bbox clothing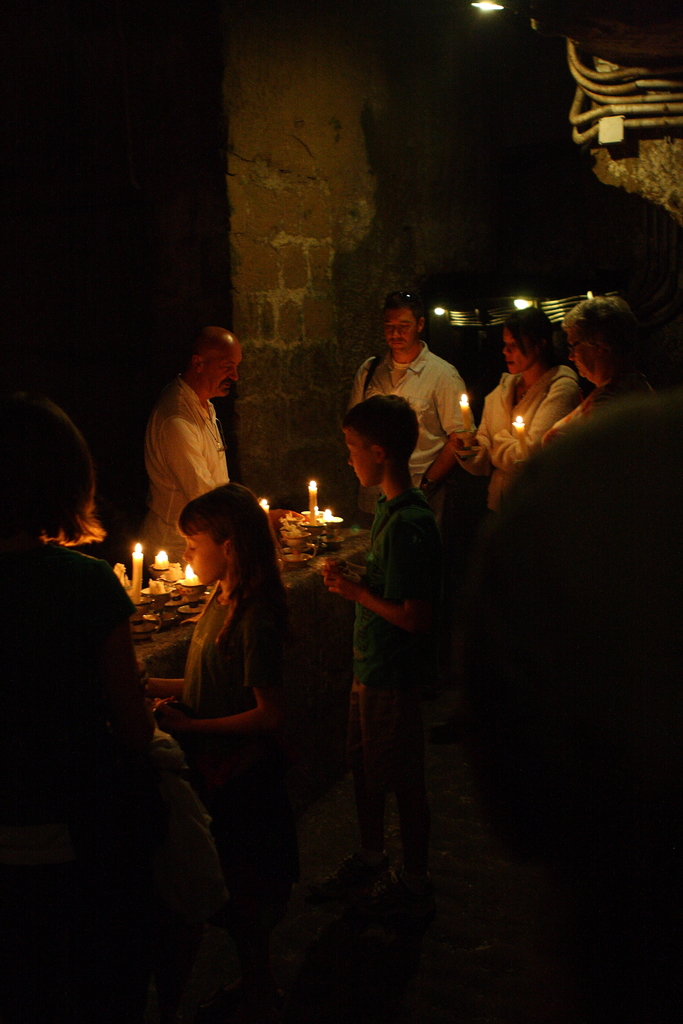
<region>129, 375, 242, 577</region>
